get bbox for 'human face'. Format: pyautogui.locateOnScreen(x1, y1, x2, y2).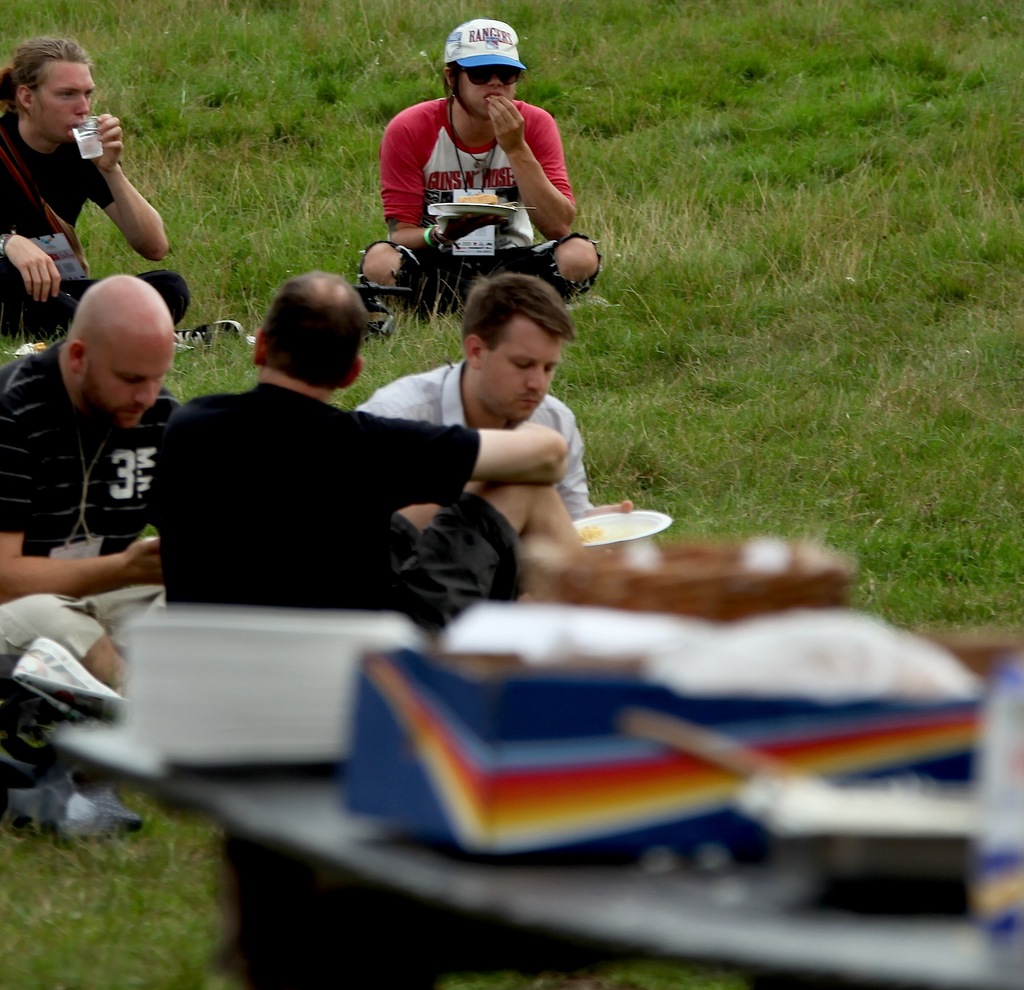
pyautogui.locateOnScreen(79, 346, 169, 432).
